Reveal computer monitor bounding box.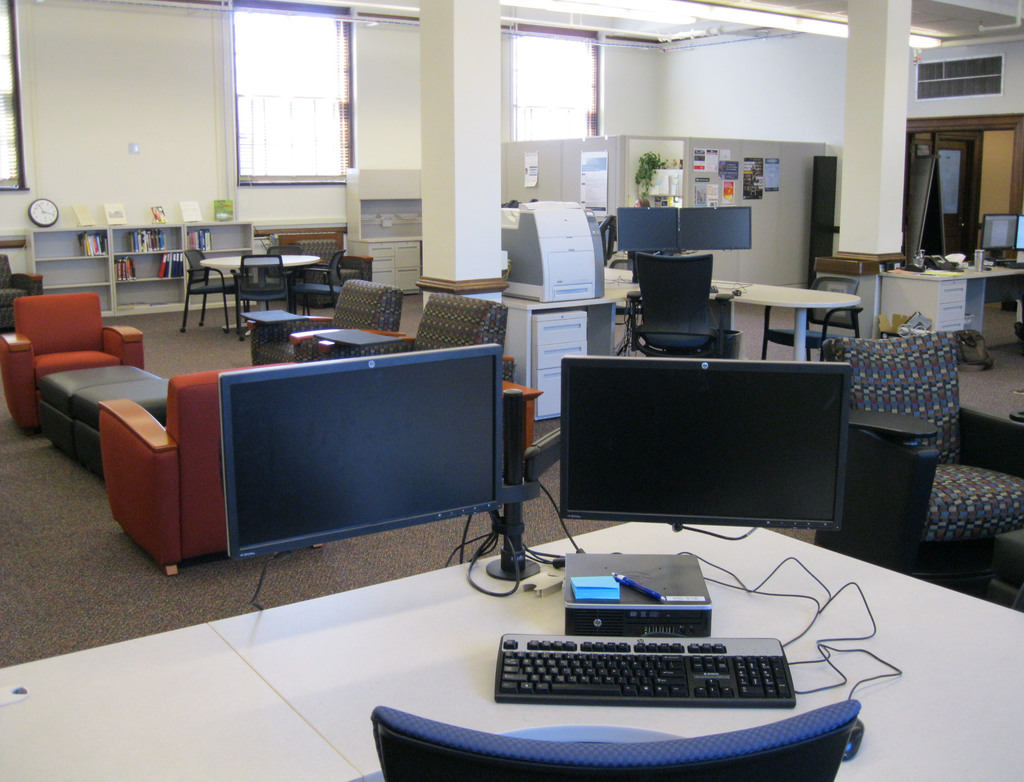
Revealed: select_region(558, 350, 853, 537).
